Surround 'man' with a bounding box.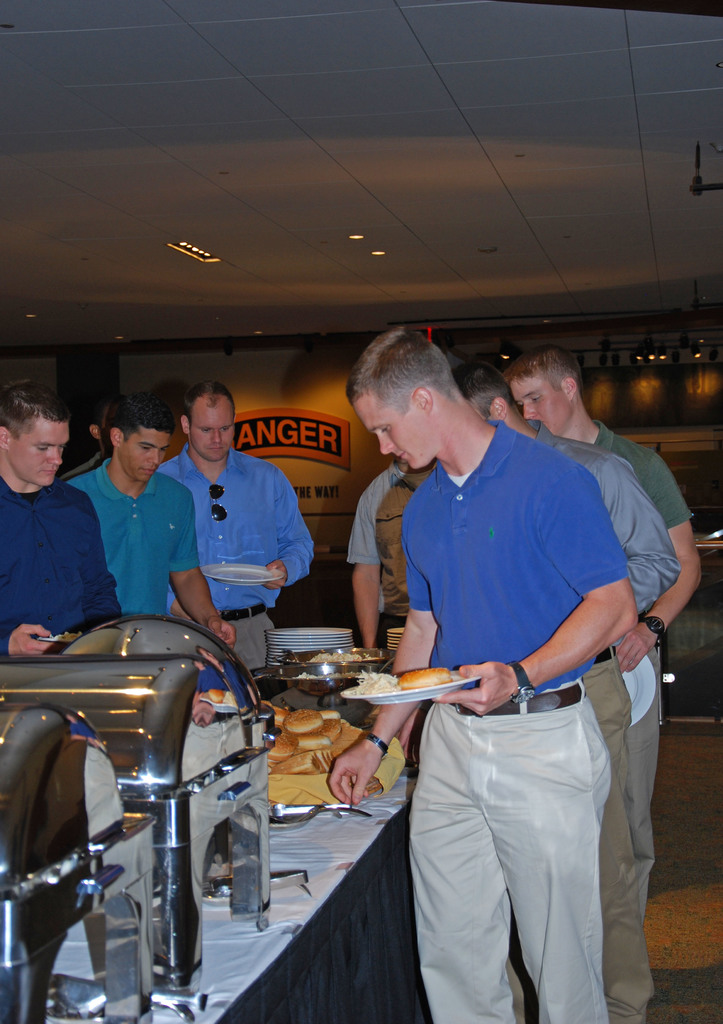
Rect(512, 353, 706, 804).
